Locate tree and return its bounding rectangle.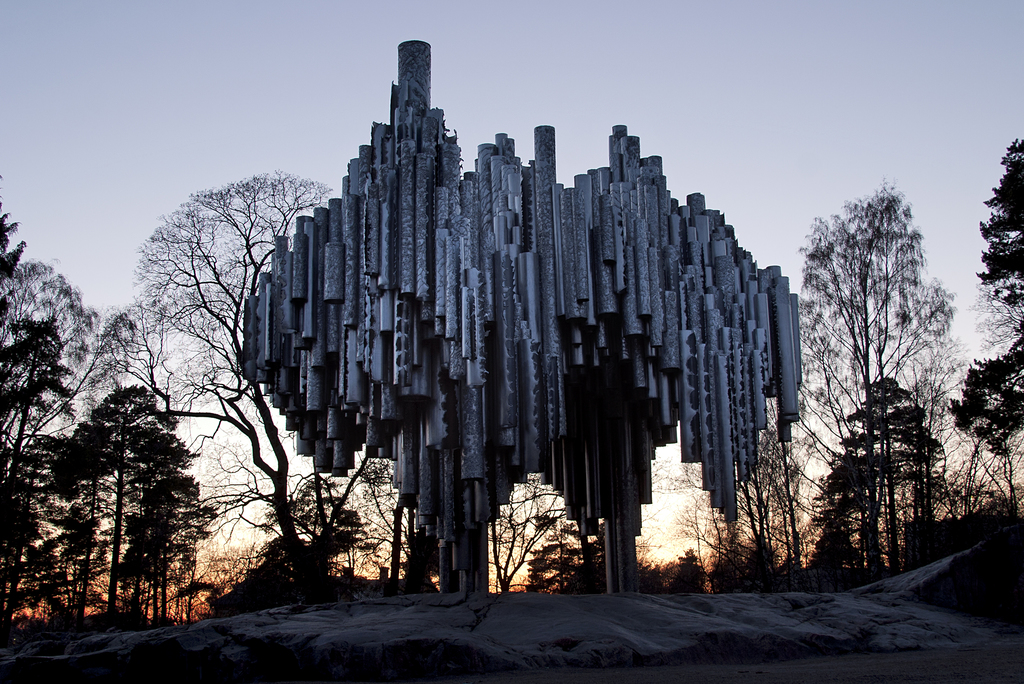
BBox(148, 171, 330, 581).
